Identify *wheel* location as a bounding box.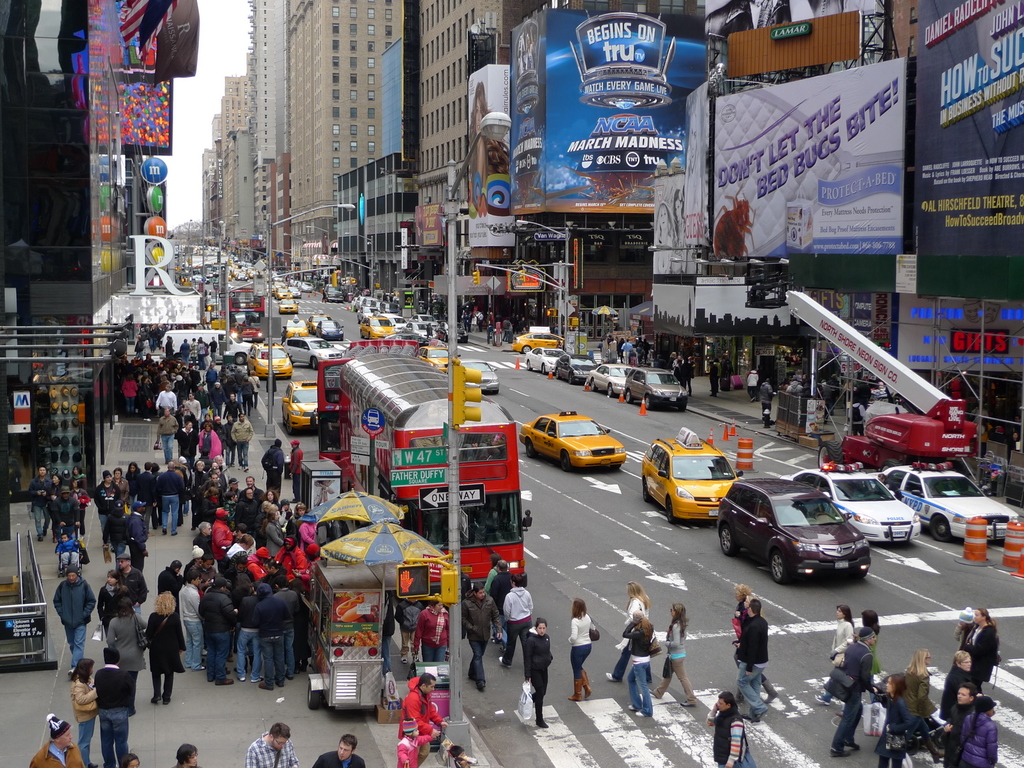
box=[719, 526, 737, 556].
